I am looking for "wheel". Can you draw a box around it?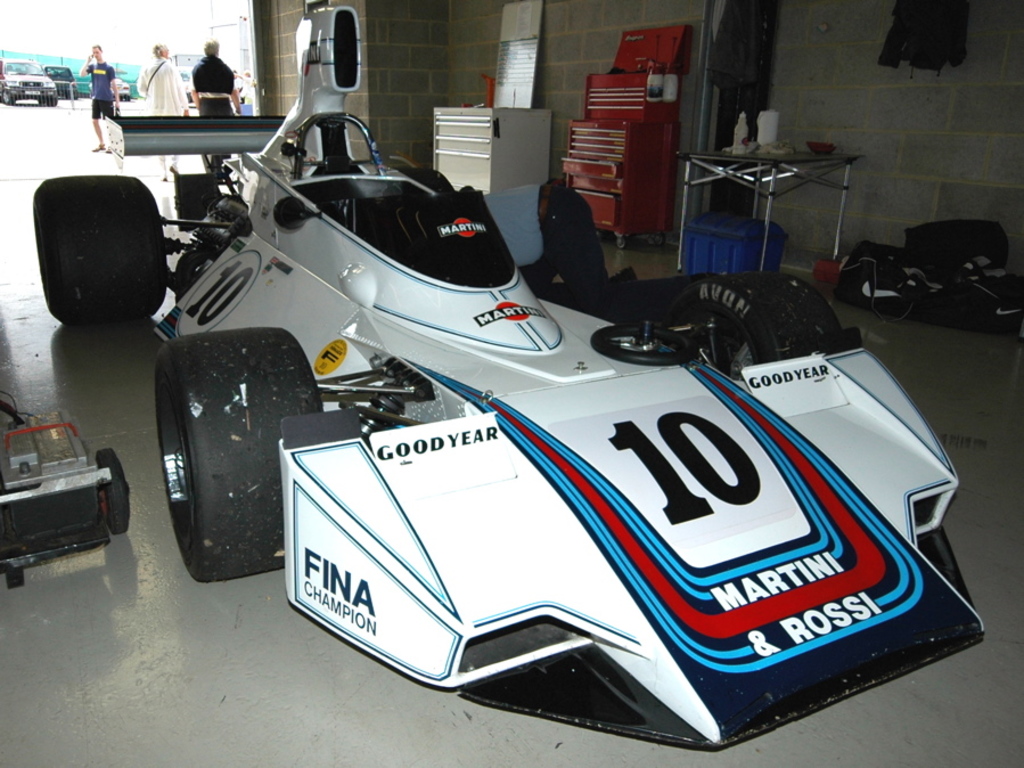
Sure, the bounding box is (31, 173, 162, 336).
